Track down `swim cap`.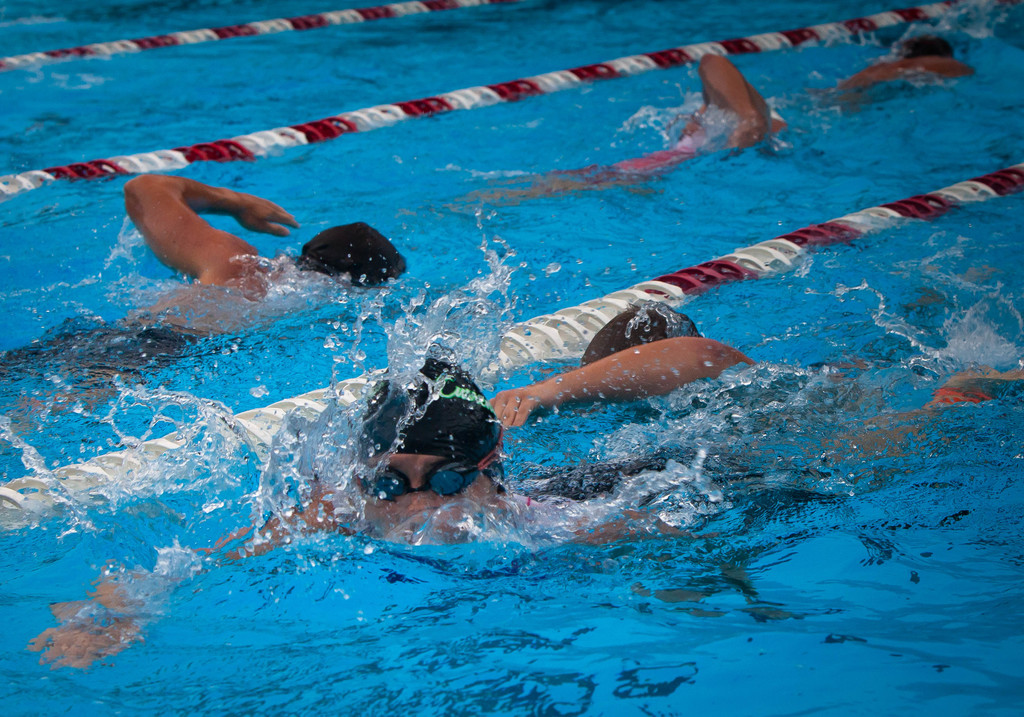
Tracked to box(294, 216, 406, 291).
